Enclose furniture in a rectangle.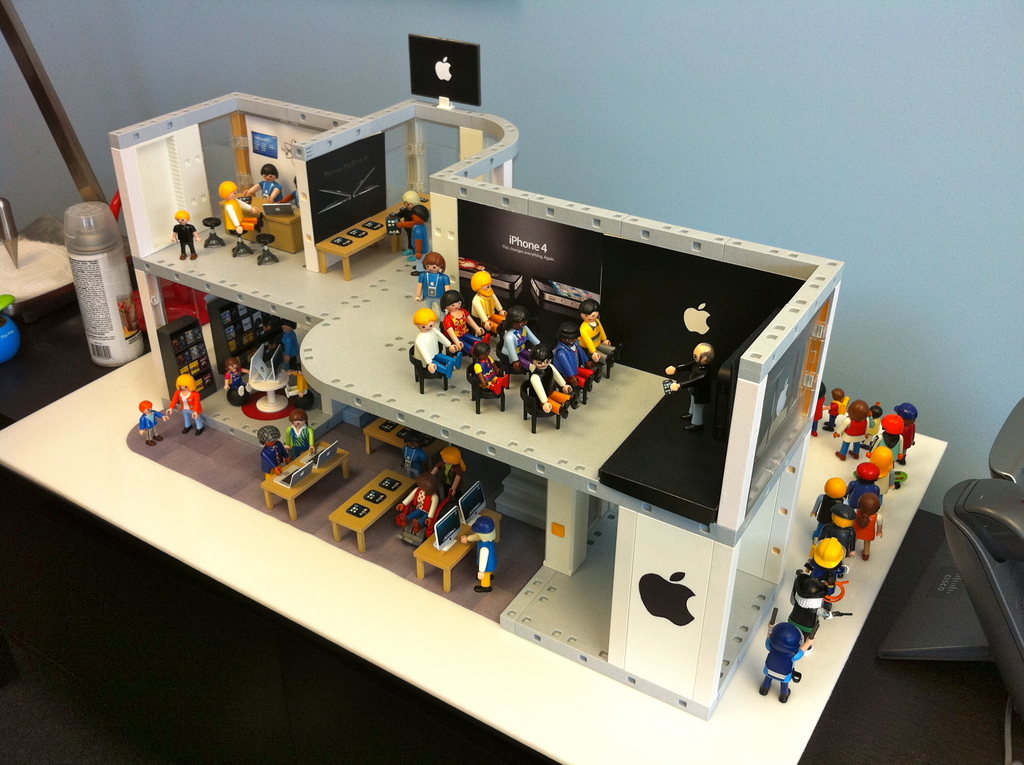
BBox(316, 188, 433, 280).
